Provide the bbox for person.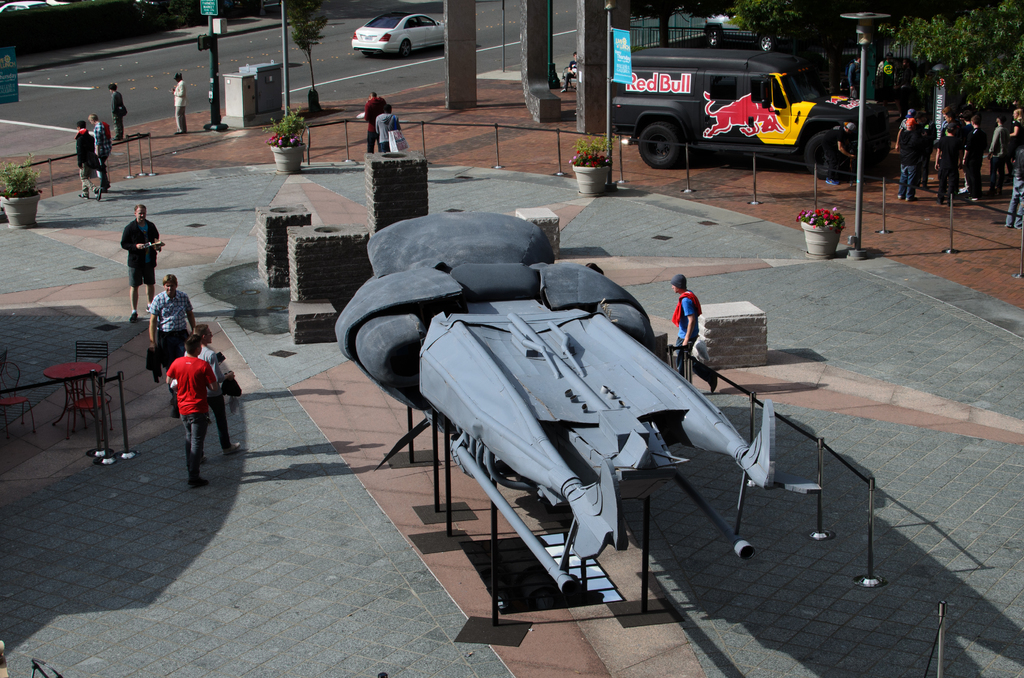
167, 70, 192, 138.
